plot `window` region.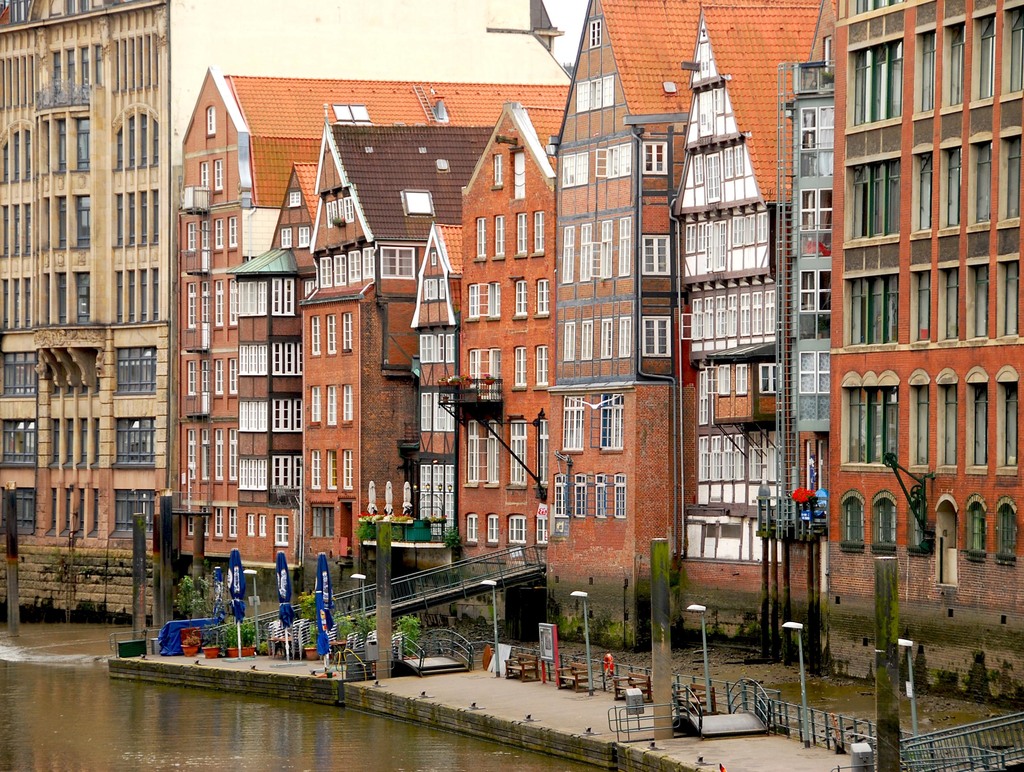
Plotted at (x1=752, y1=295, x2=763, y2=335).
